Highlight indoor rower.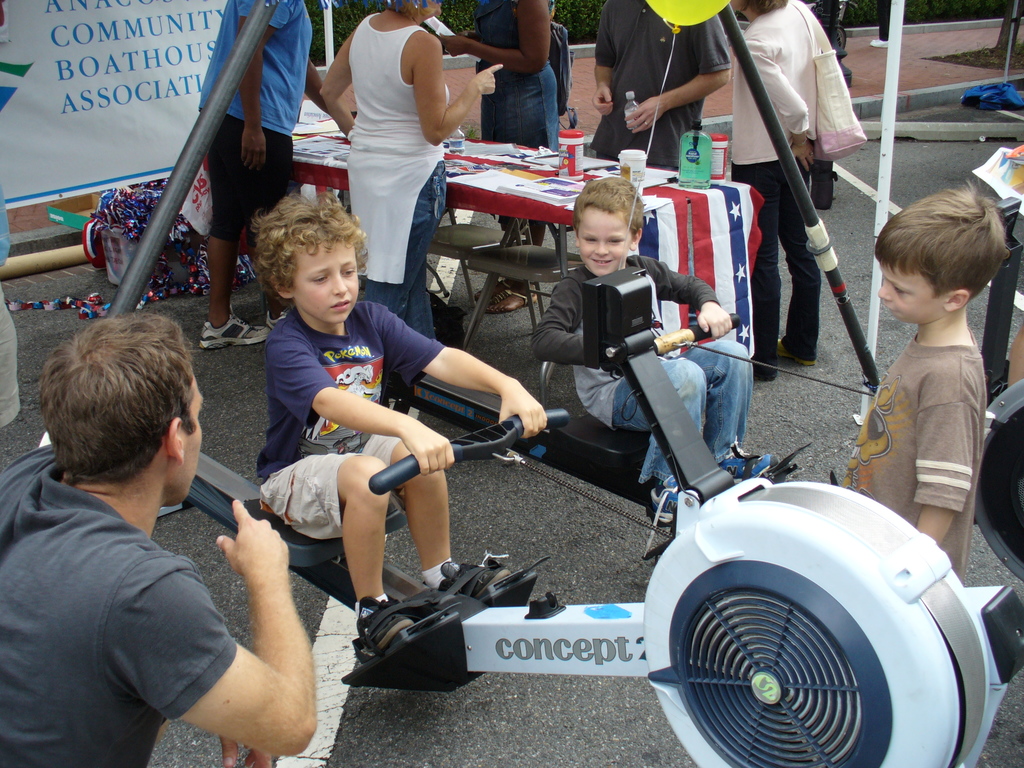
Highlighted region: 186, 260, 1018, 767.
